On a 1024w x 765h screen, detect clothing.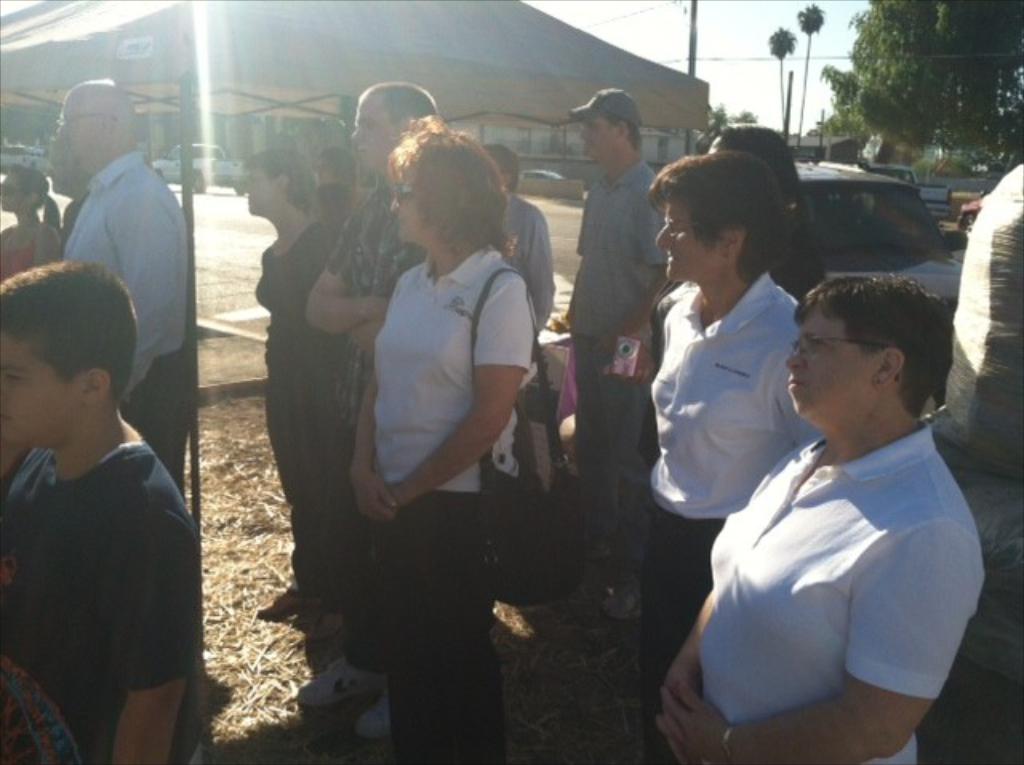
{"x1": 693, "y1": 408, "x2": 989, "y2": 763}.
